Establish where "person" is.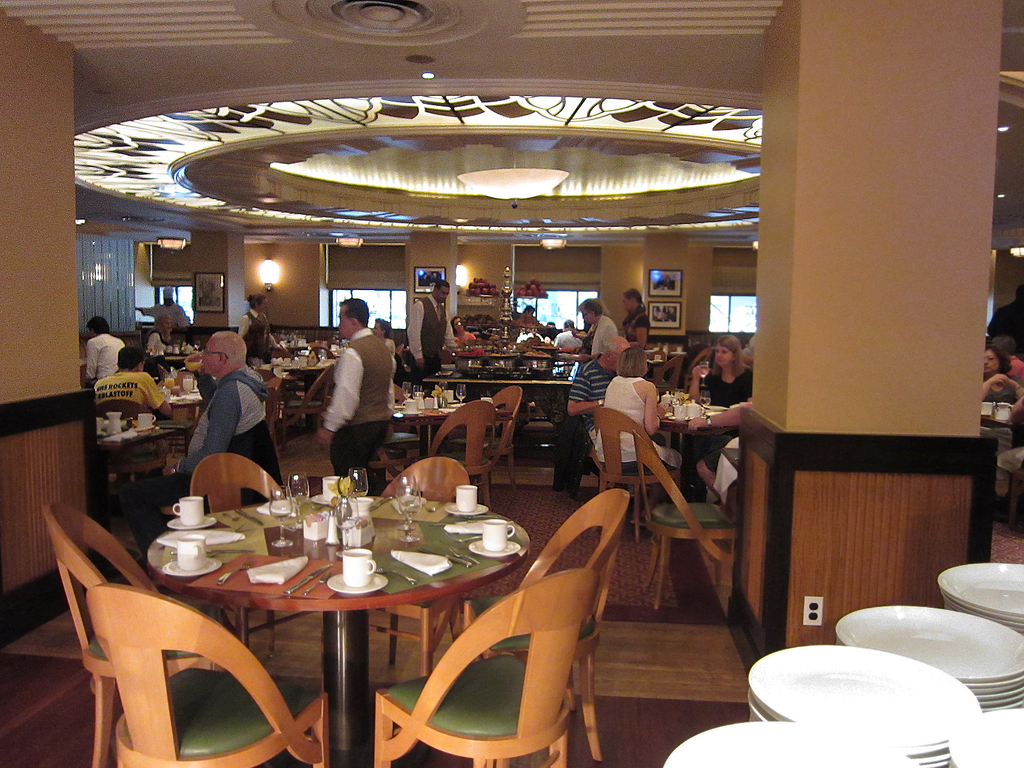
Established at (left=587, top=291, right=617, bottom=355).
